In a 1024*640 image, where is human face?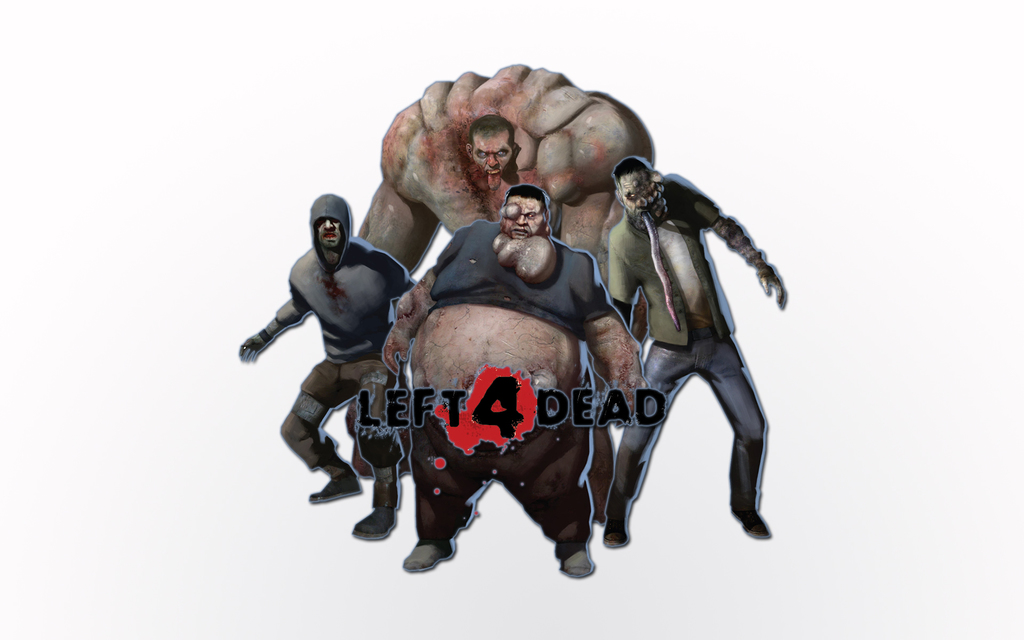
bbox=[622, 170, 662, 228].
